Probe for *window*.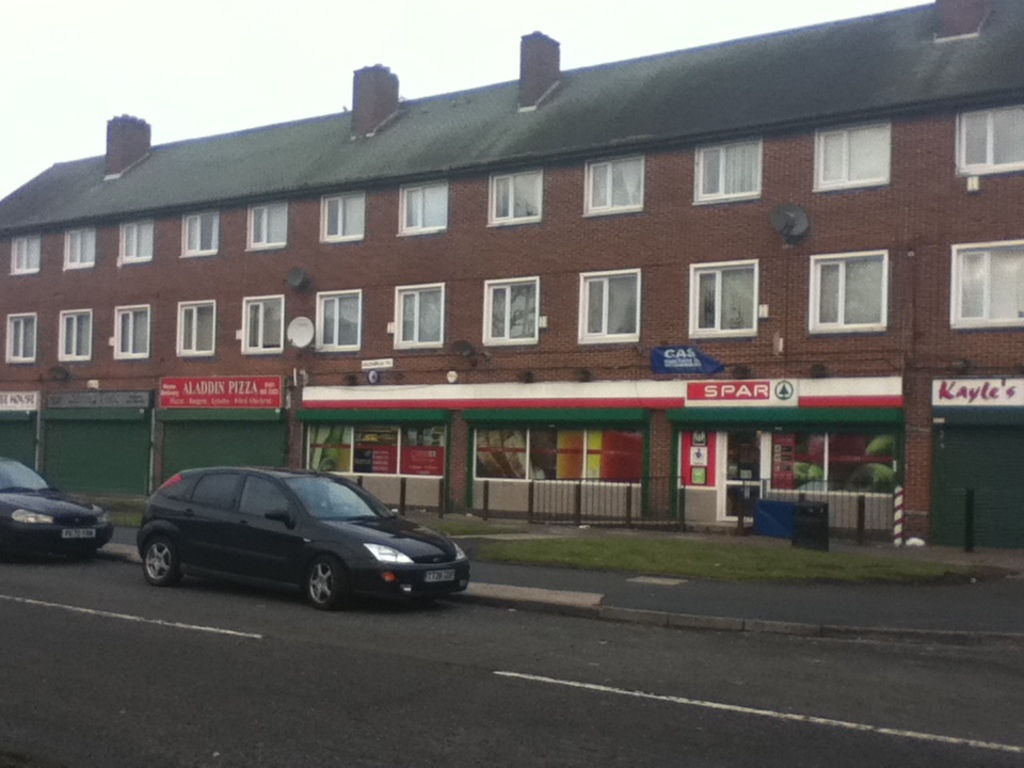
Probe result: bbox=[236, 291, 287, 351].
